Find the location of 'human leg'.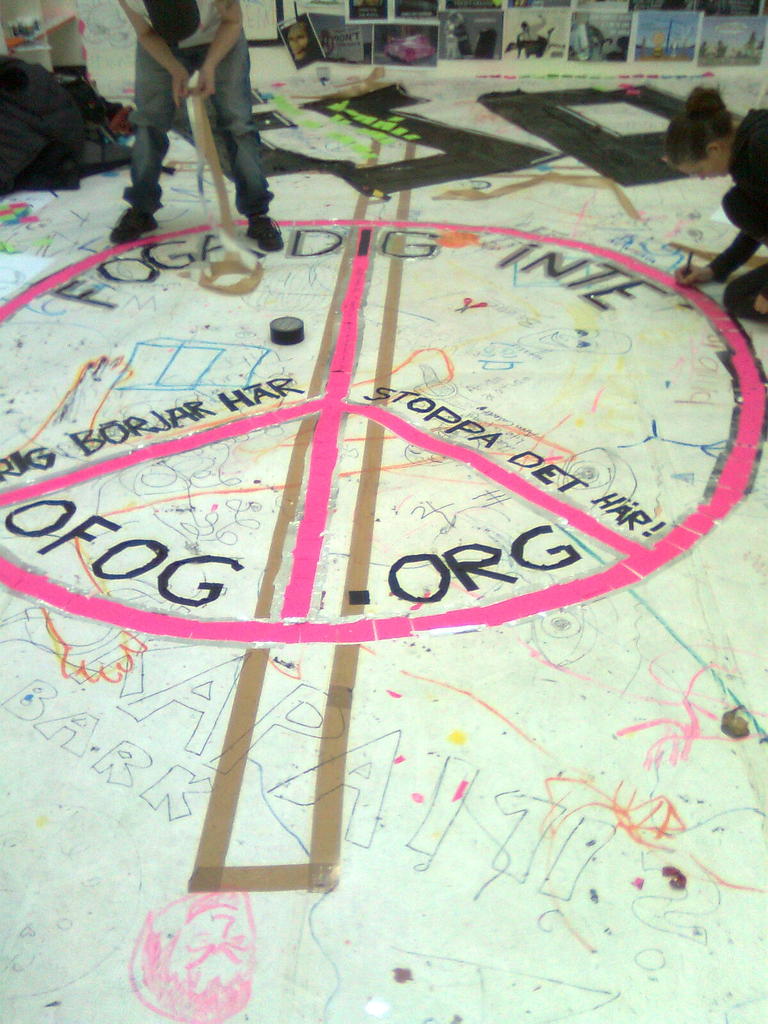
Location: (208,38,288,252).
